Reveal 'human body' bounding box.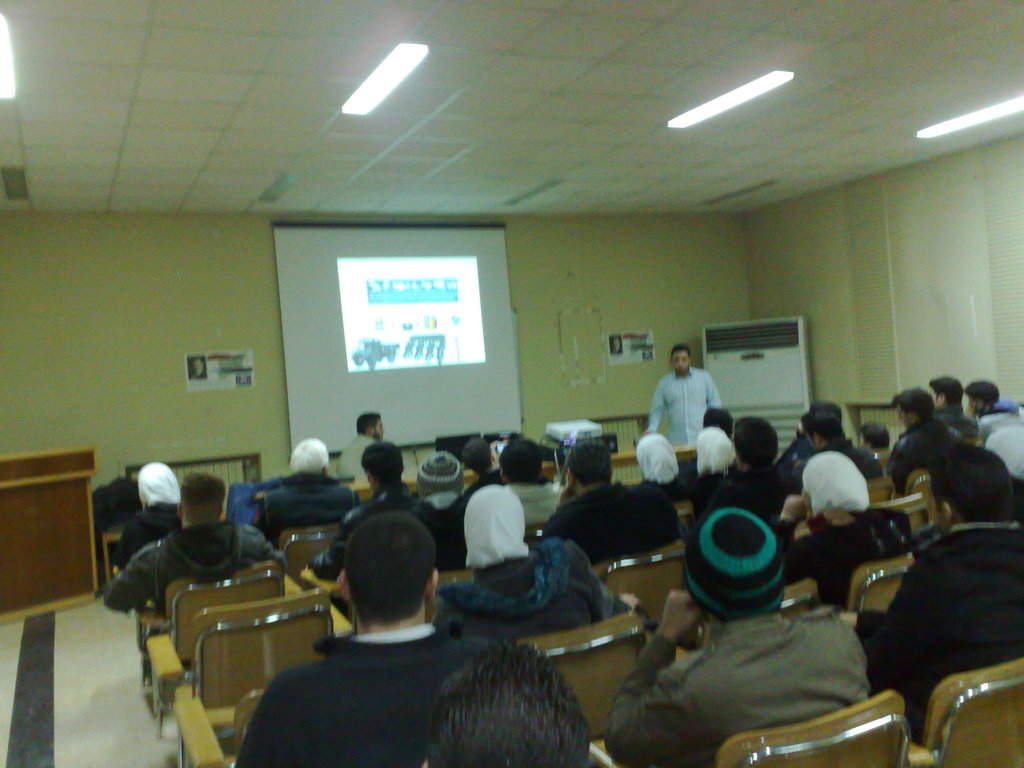
Revealed: crop(634, 416, 686, 543).
